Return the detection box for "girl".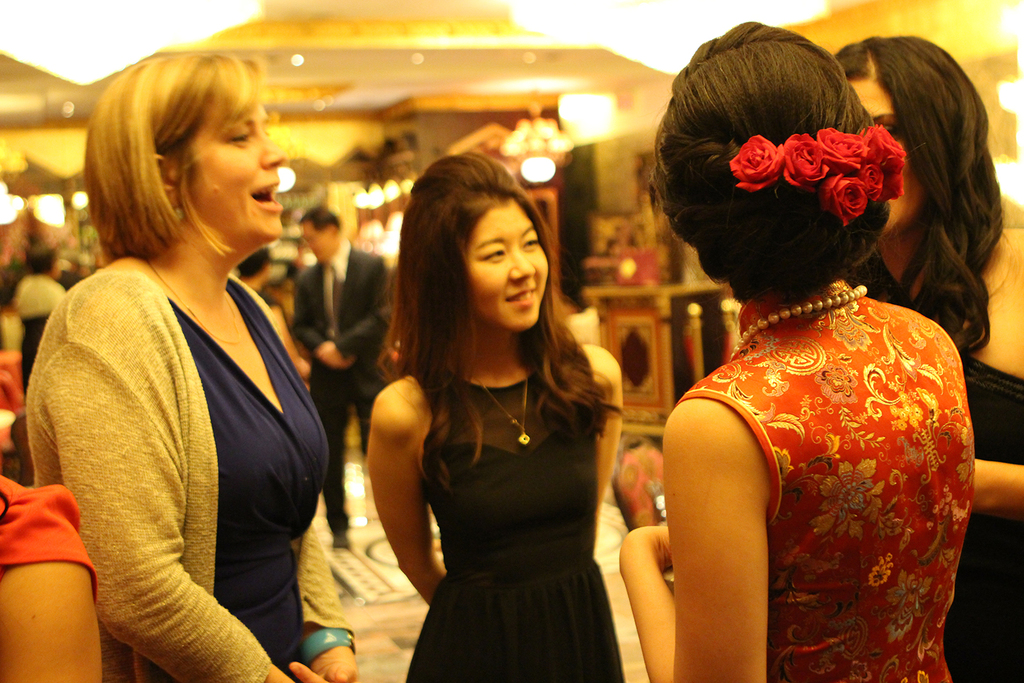
x1=358, y1=155, x2=632, y2=682.
